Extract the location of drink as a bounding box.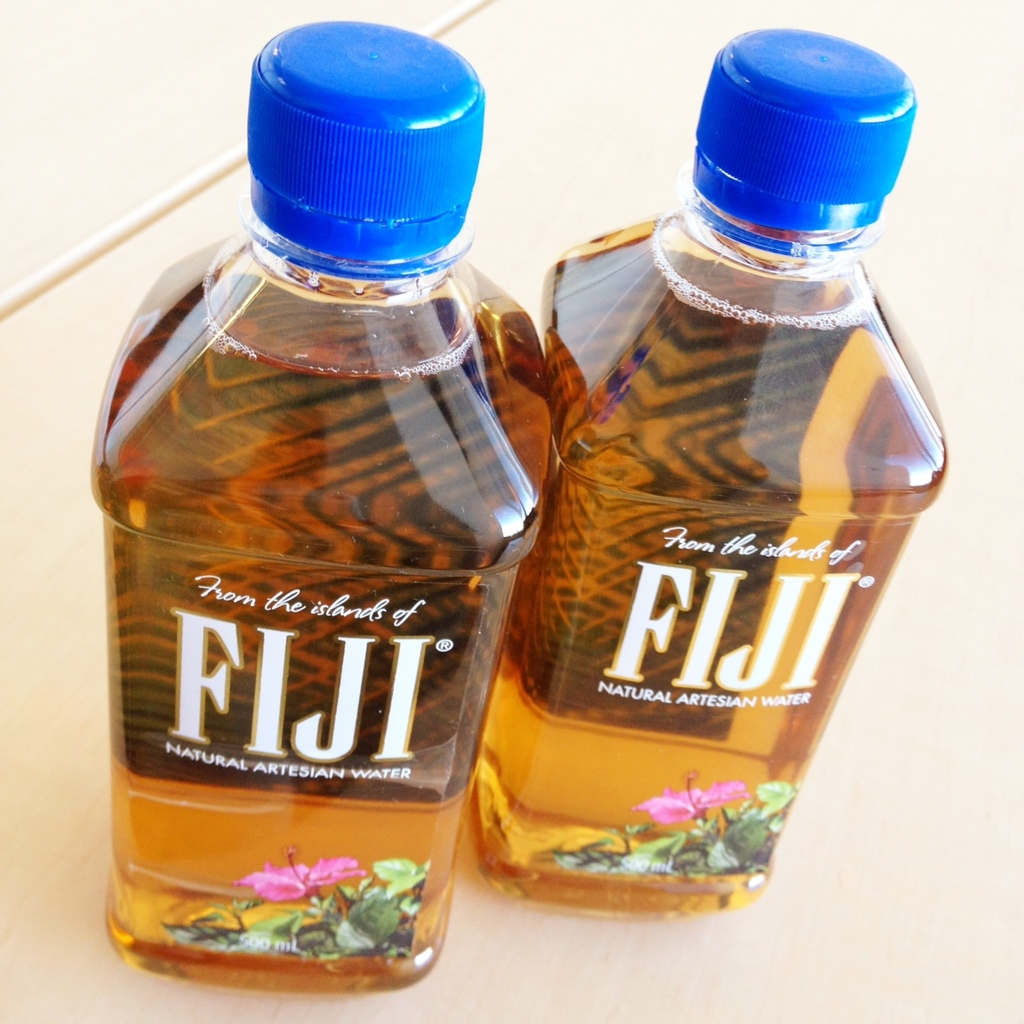
(92, 28, 552, 999).
